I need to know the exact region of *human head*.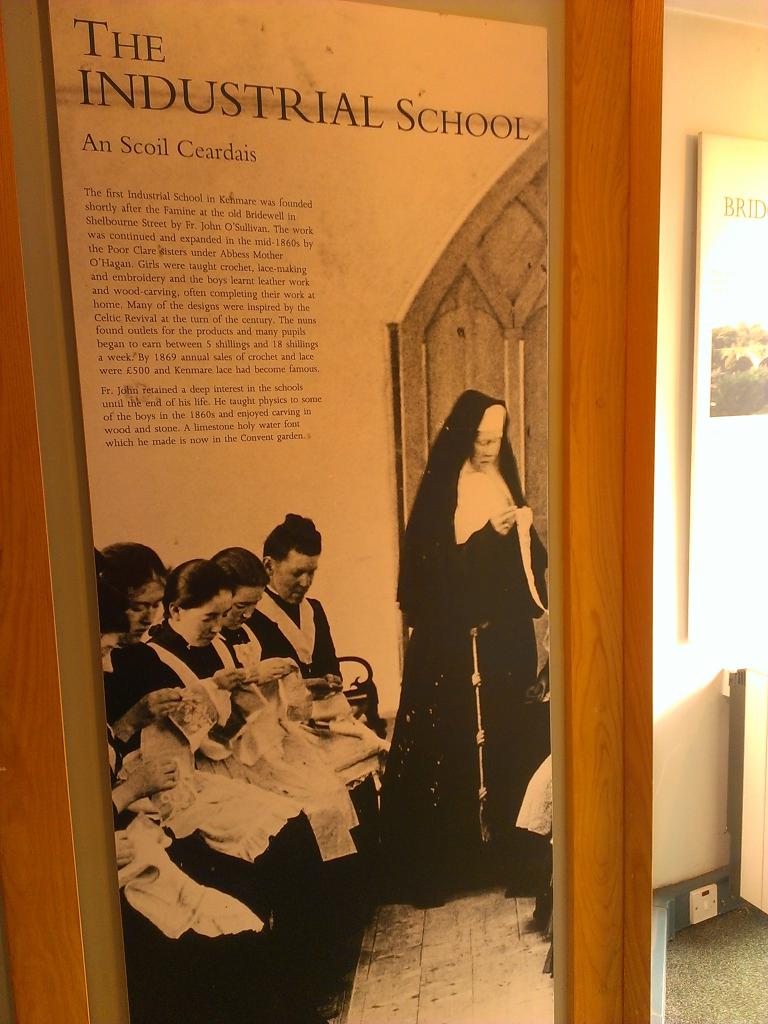
Region: crop(166, 557, 231, 650).
